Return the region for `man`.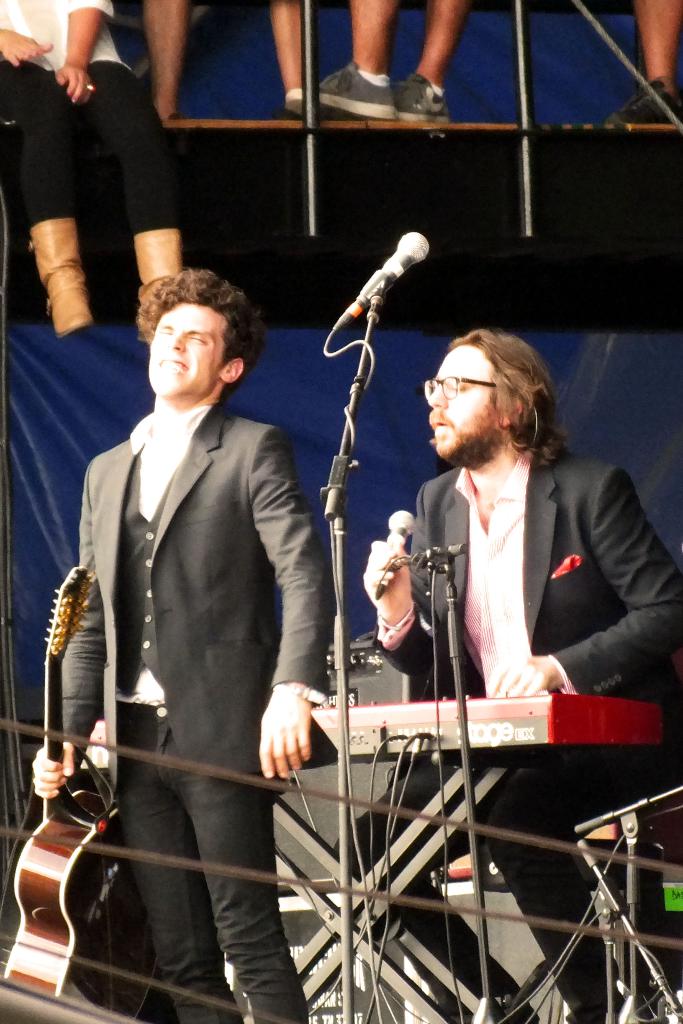
{"x1": 33, "y1": 269, "x2": 334, "y2": 1023}.
